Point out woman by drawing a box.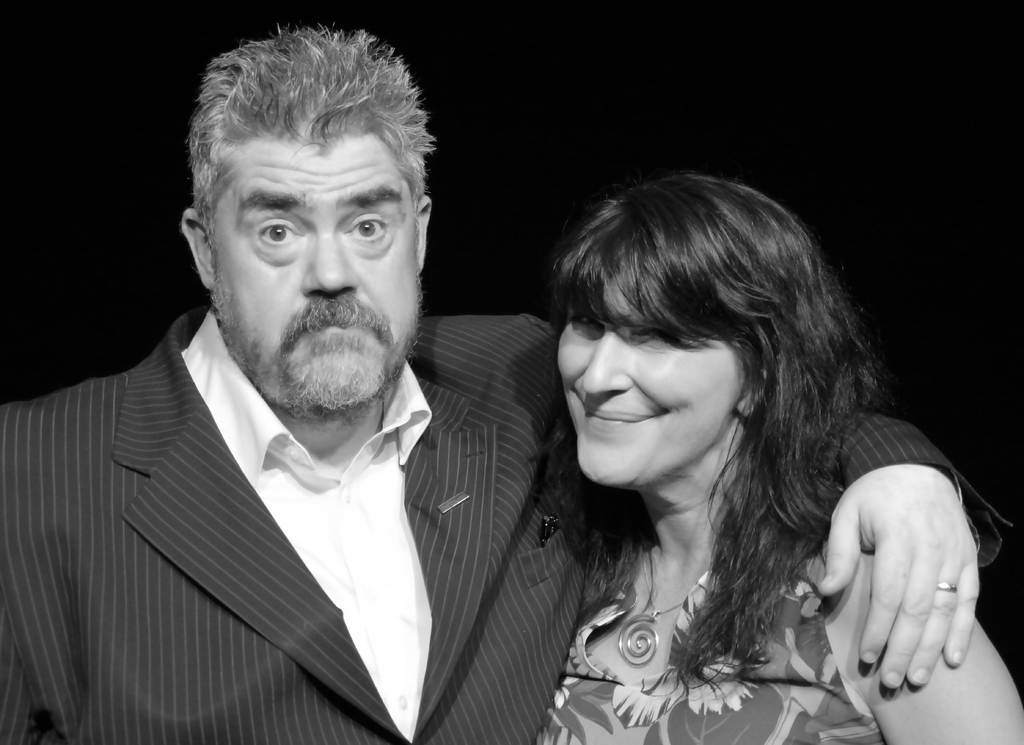
bbox=[531, 166, 1023, 744].
